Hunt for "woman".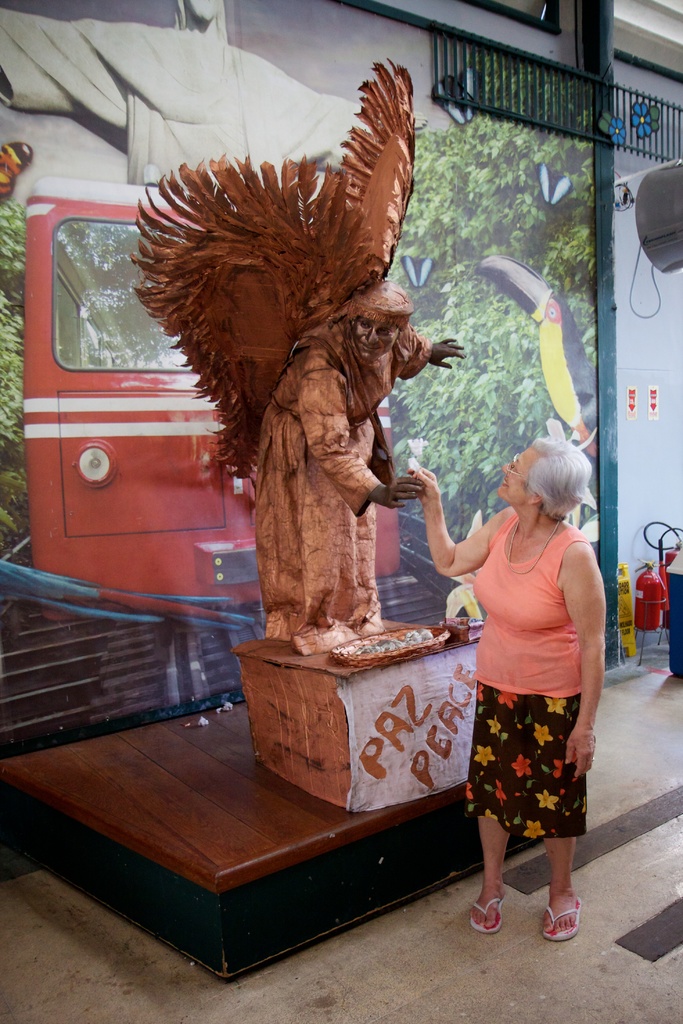
Hunted down at 458:371:602:954.
